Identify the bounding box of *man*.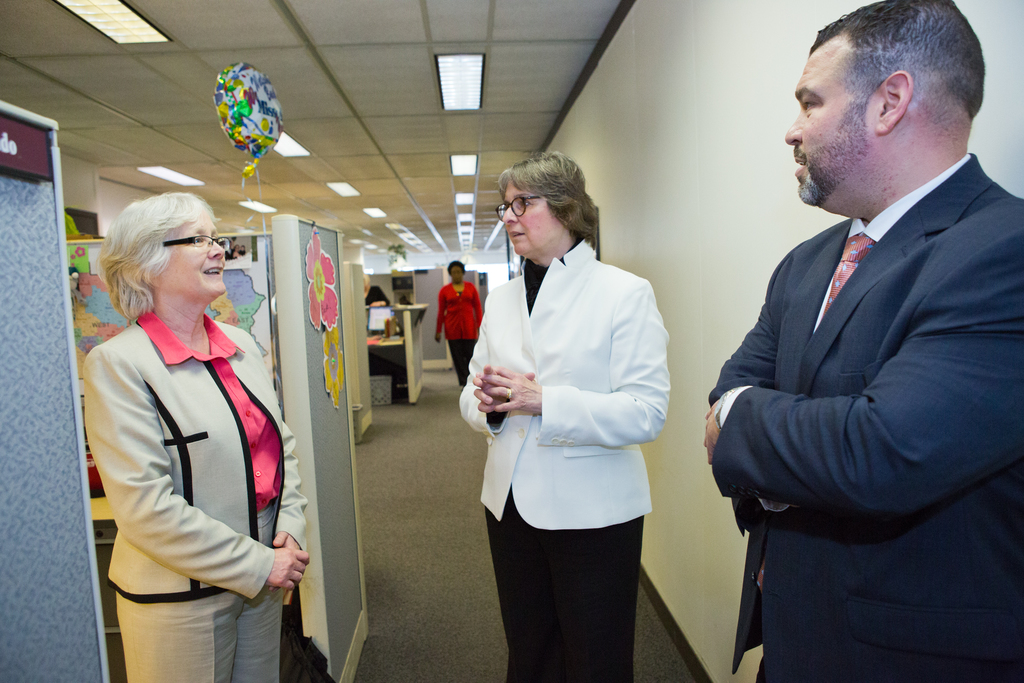
[701,0,1023,682].
